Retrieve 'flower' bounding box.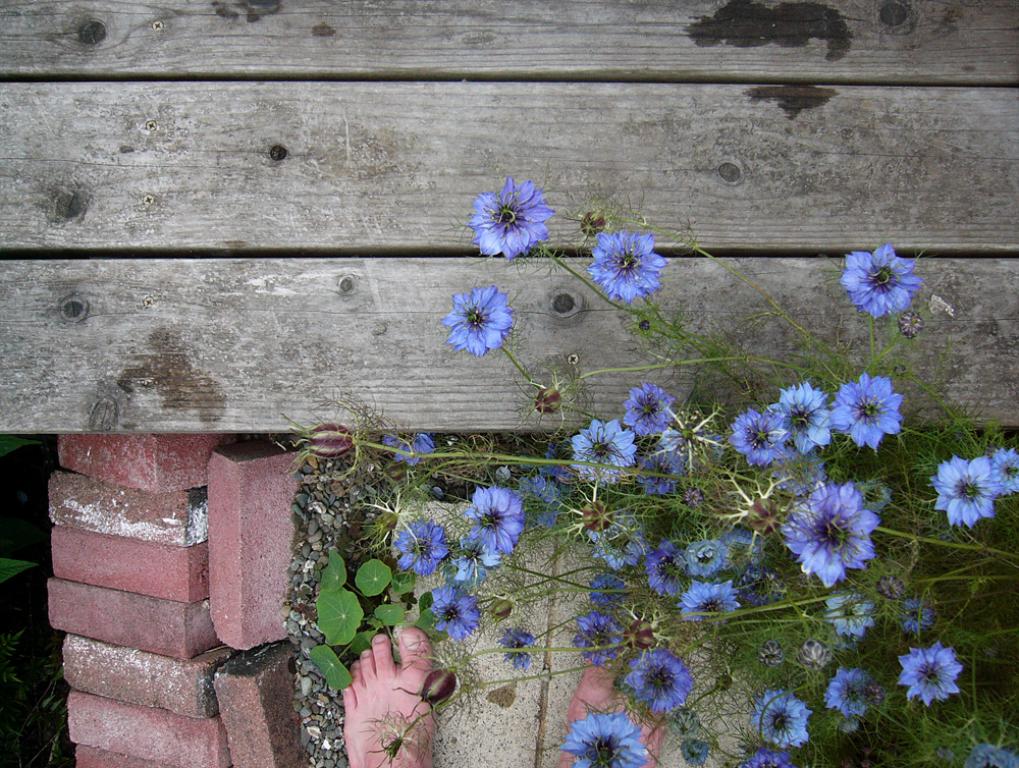
Bounding box: <bbox>461, 170, 549, 260</bbox>.
